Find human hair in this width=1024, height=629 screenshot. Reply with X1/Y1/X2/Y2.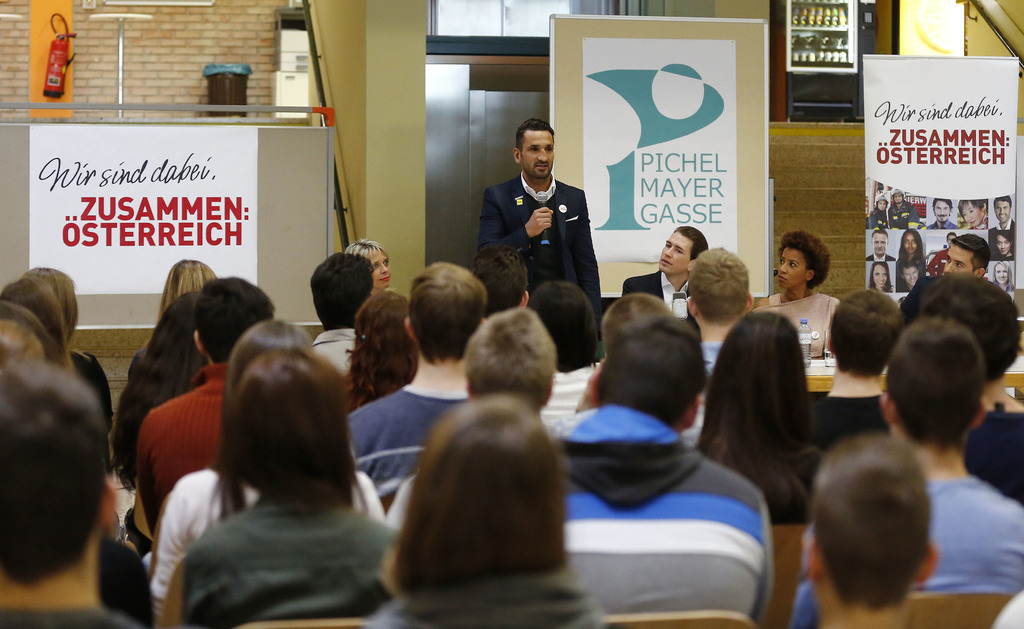
899/228/924/276.
